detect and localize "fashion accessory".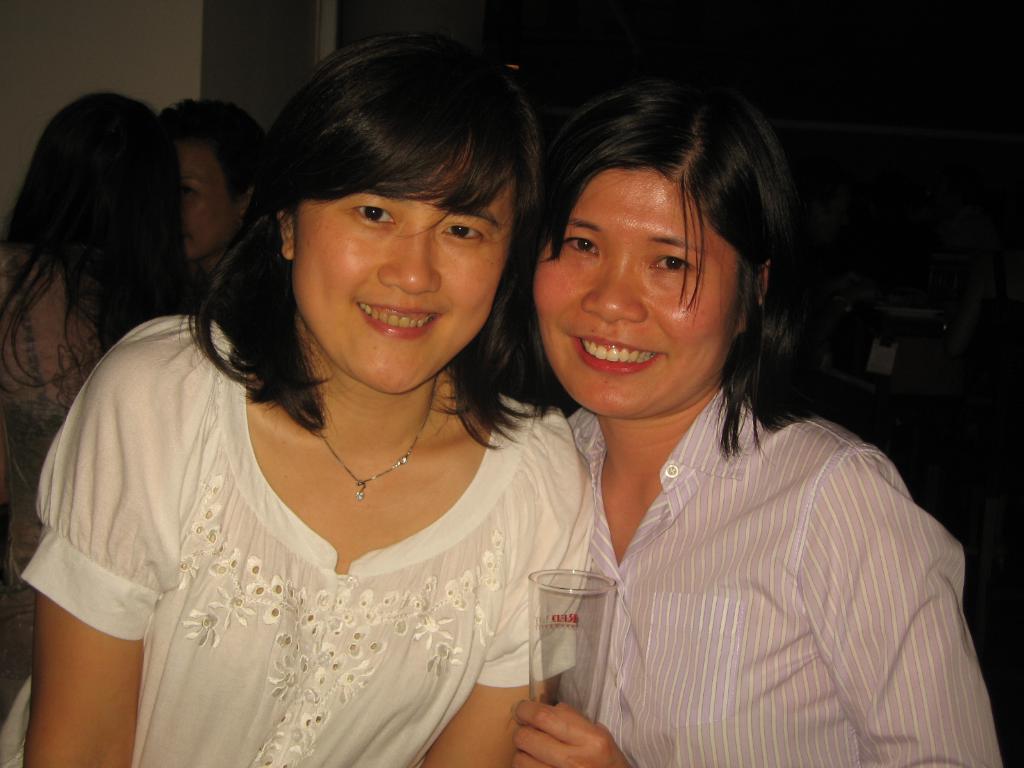
Localized at crop(310, 378, 435, 504).
